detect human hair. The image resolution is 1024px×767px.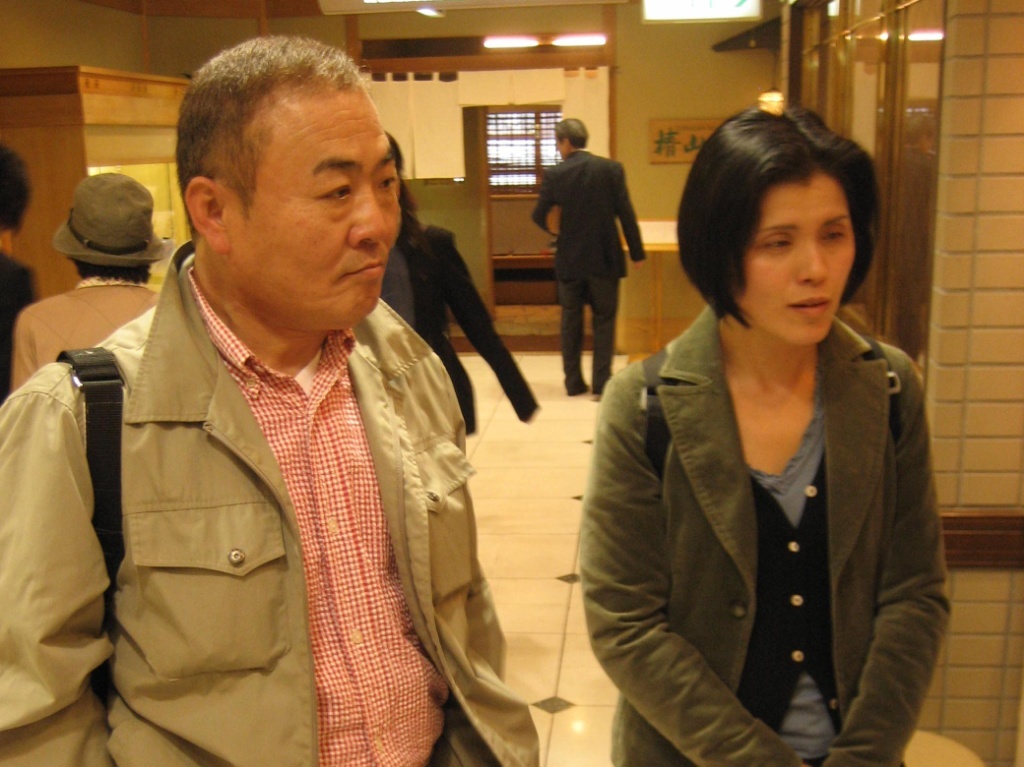
select_region(0, 141, 35, 234).
